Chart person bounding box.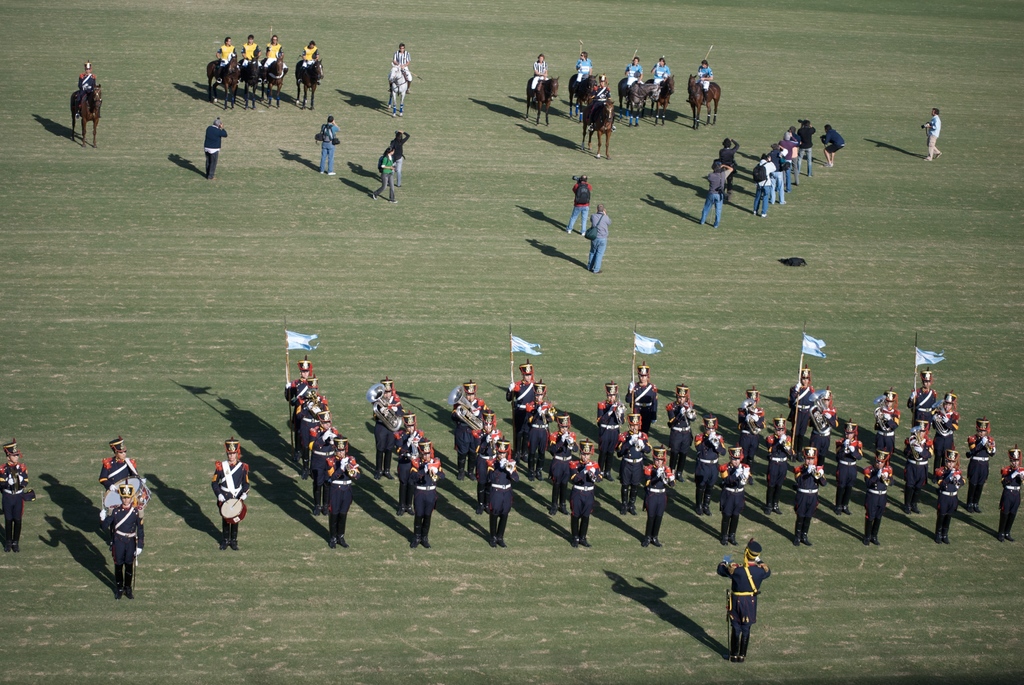
Charted: bbox(366, 375, 412, 479).
